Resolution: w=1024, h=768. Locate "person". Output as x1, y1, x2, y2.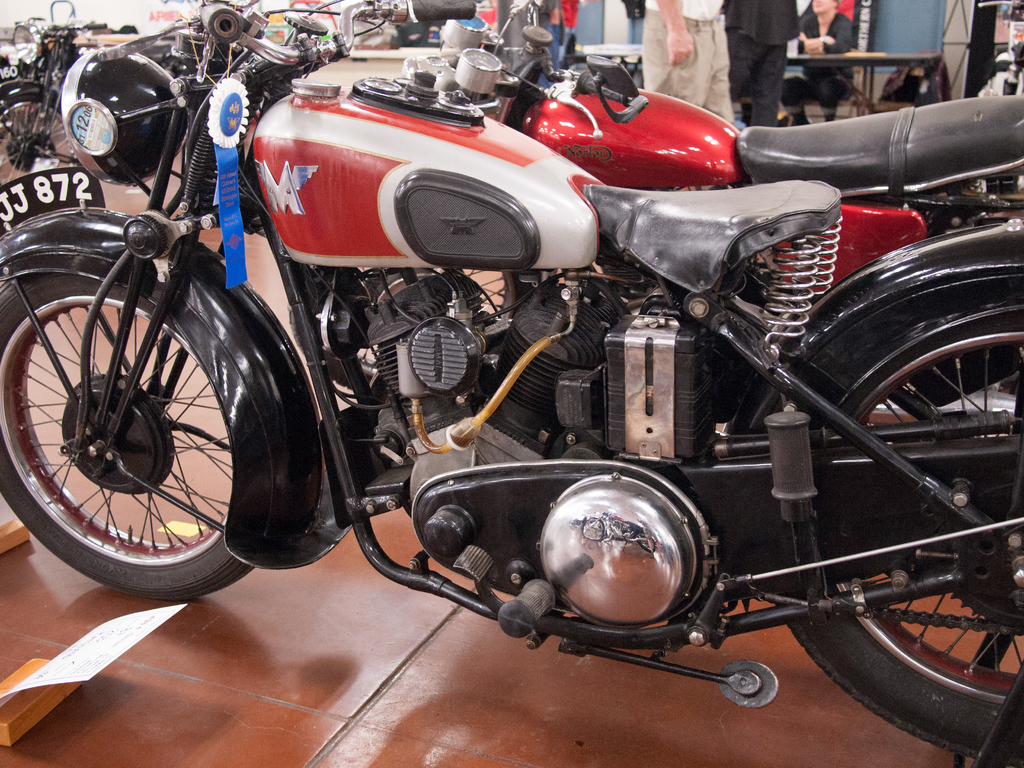
563, 0, 596, 50.
